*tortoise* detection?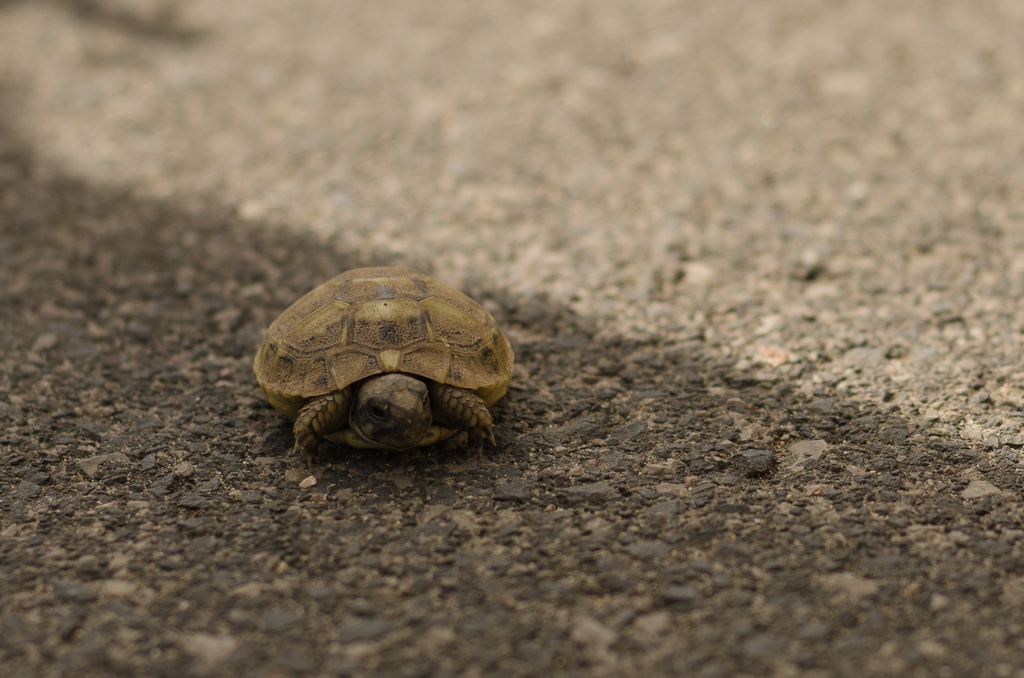
box(251, 262, 516, 453)
